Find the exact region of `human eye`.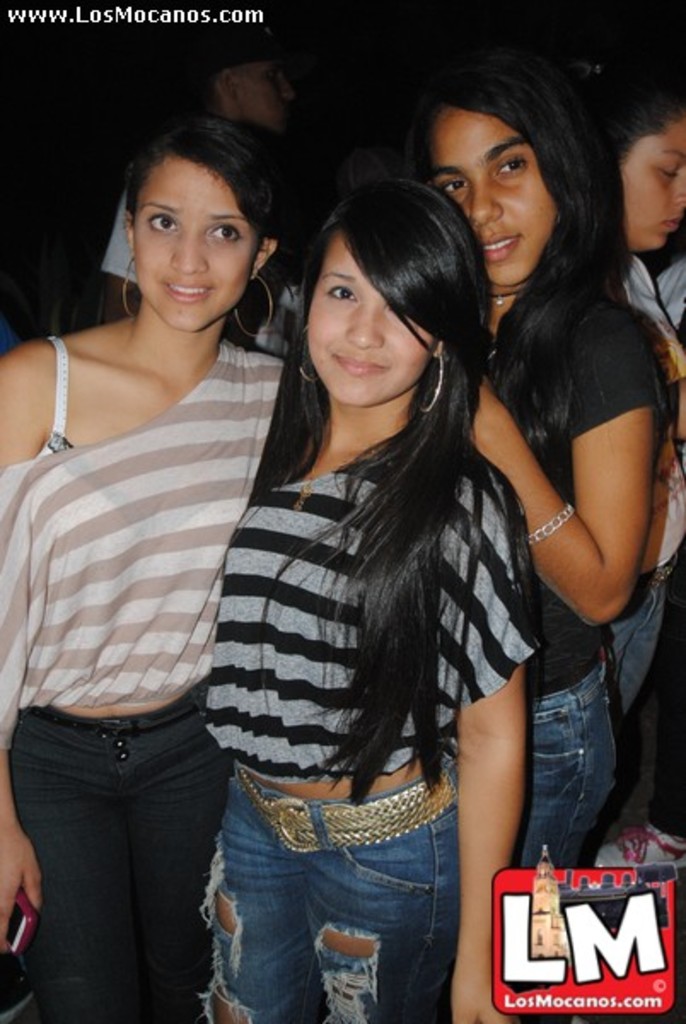
Exact region: box=[493, 152, 531, 177].
